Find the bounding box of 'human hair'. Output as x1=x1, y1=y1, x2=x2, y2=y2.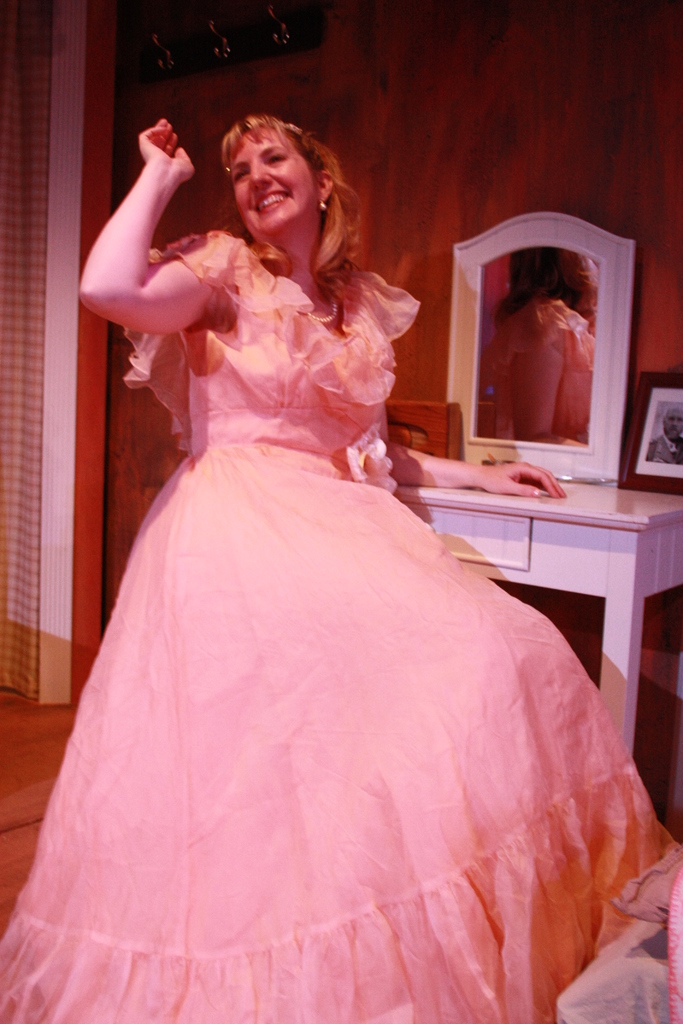
x1=220, y1=113, x2=361, y2=281.
